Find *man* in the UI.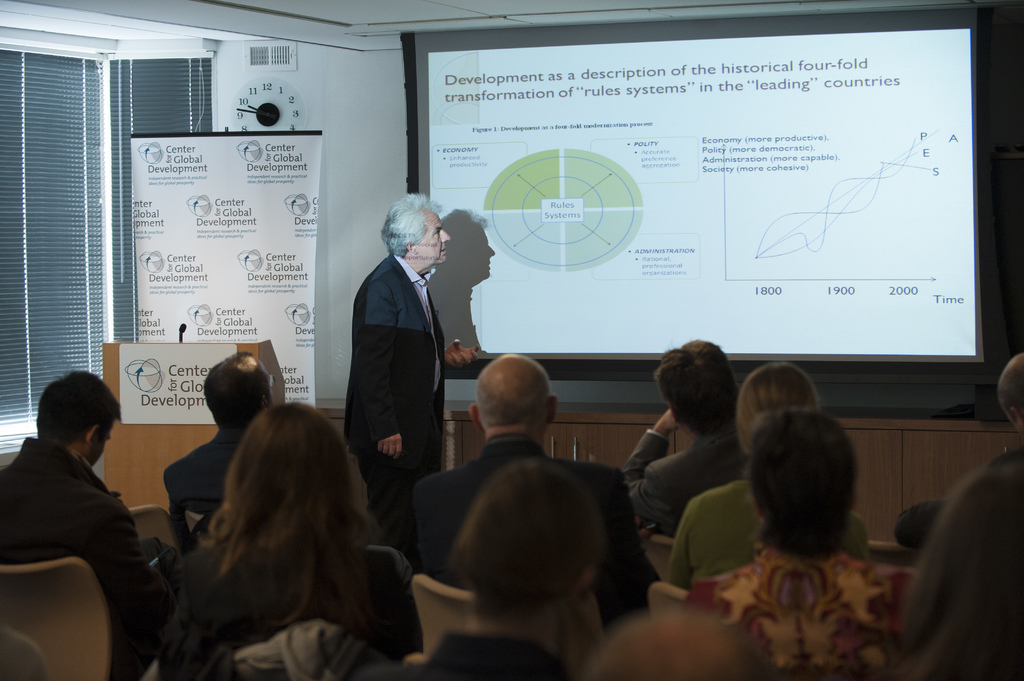
UI element at l=342, t=192, r=483, b=537.
